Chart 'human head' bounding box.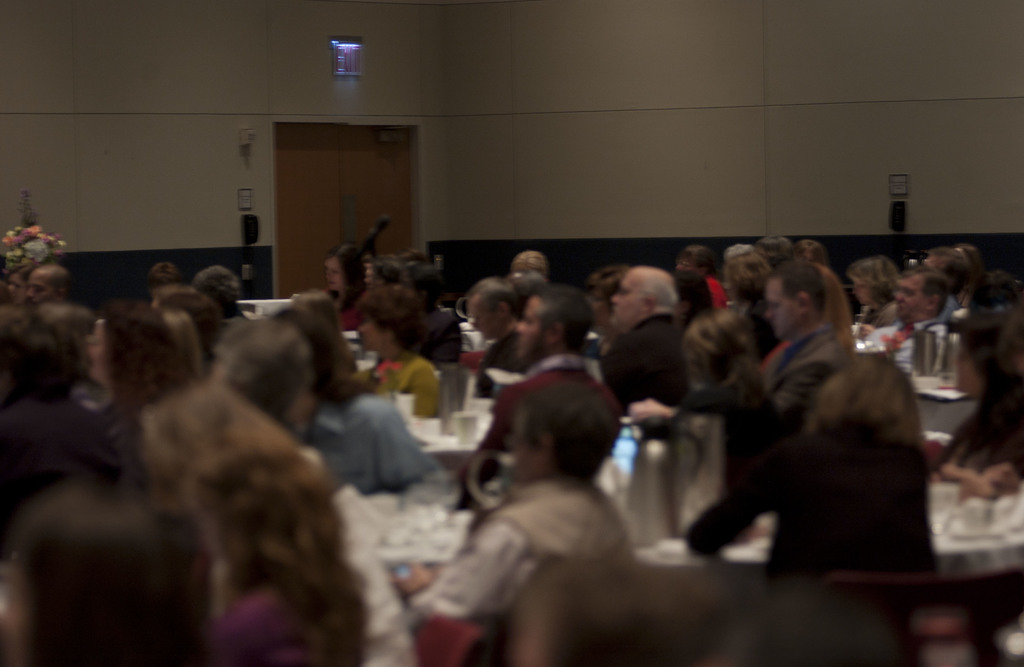
Charted: 953:314:1008:399.
